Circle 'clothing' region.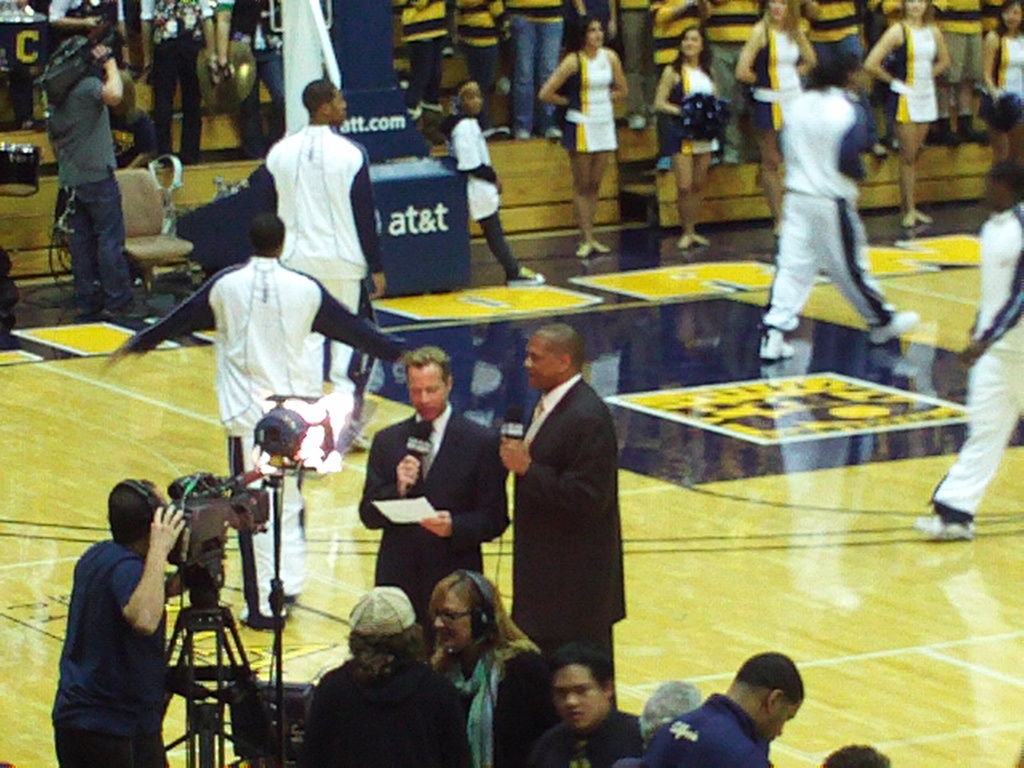
Region: pyautogui.locateOnScreen(865, 0, 906, 152).
